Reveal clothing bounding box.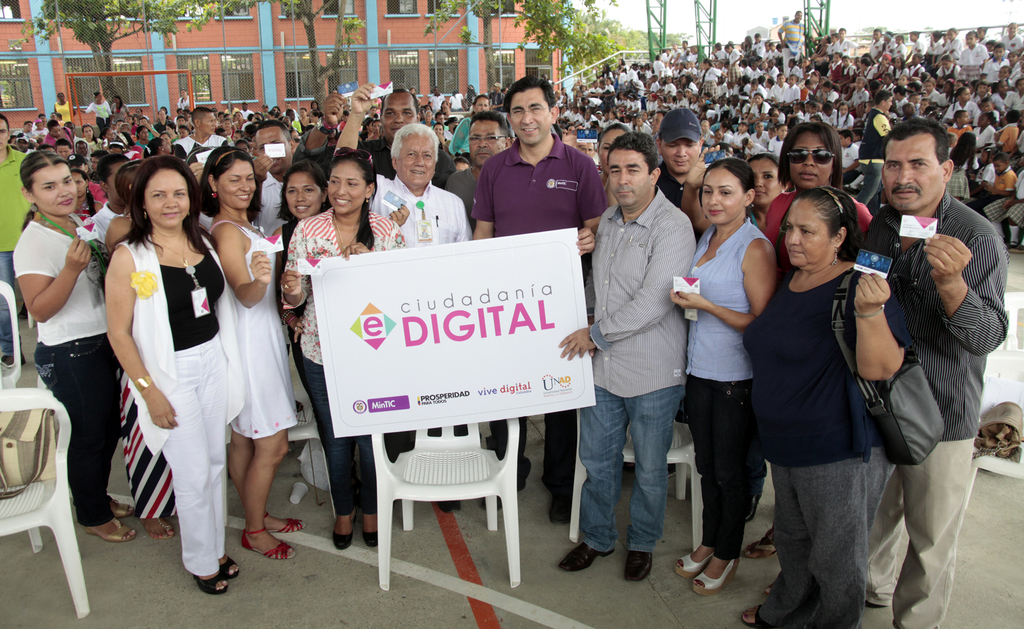
Revealed: bbox=[945, 40, 966, 60].
